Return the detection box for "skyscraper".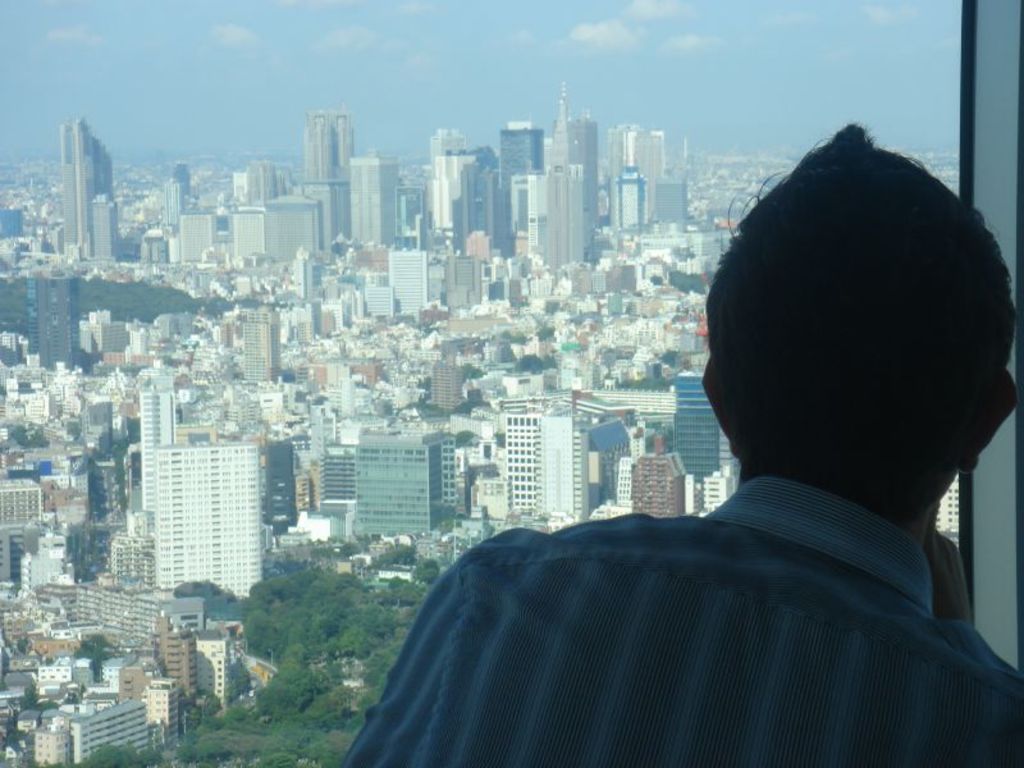
61 111 110 256.
